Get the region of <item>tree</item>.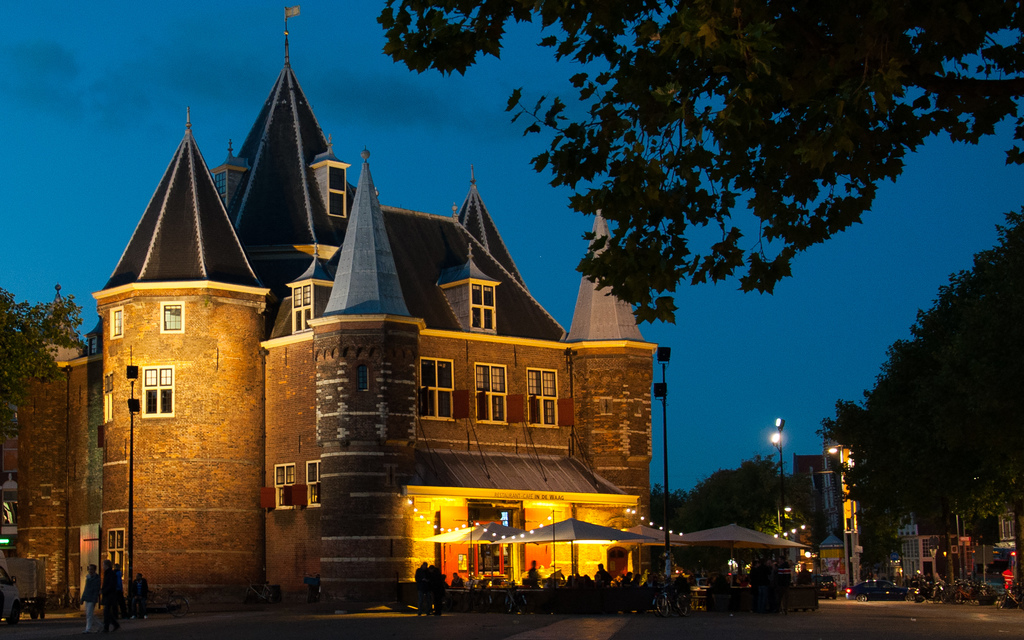
[373, 0, 1023, 325].
